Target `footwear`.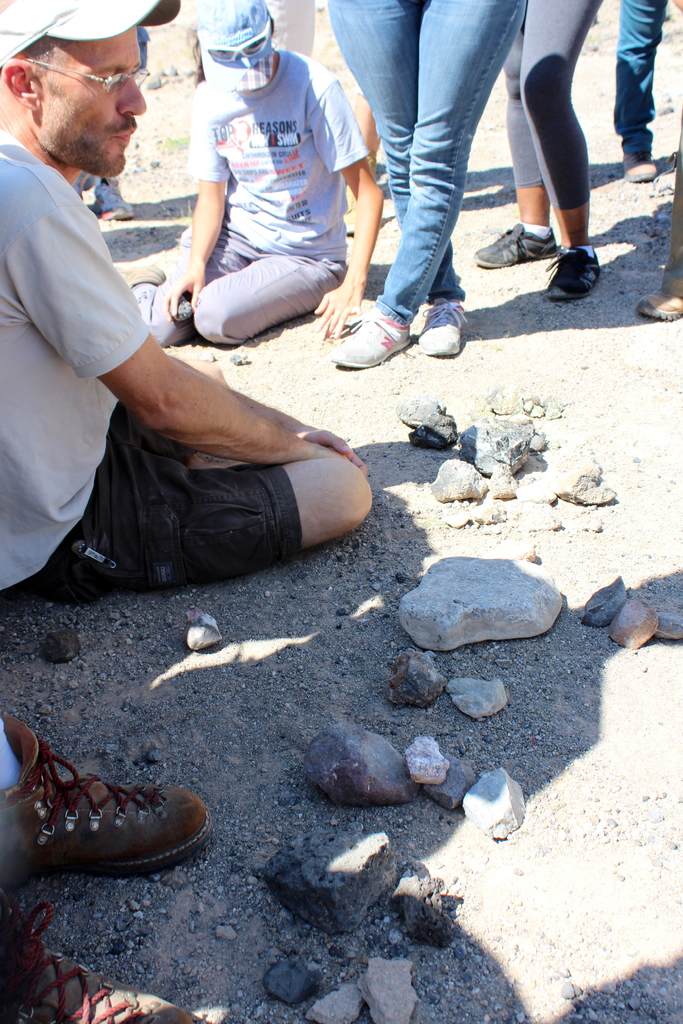
Target region: (x1=546, y1=245, x2=604, y2=296).
